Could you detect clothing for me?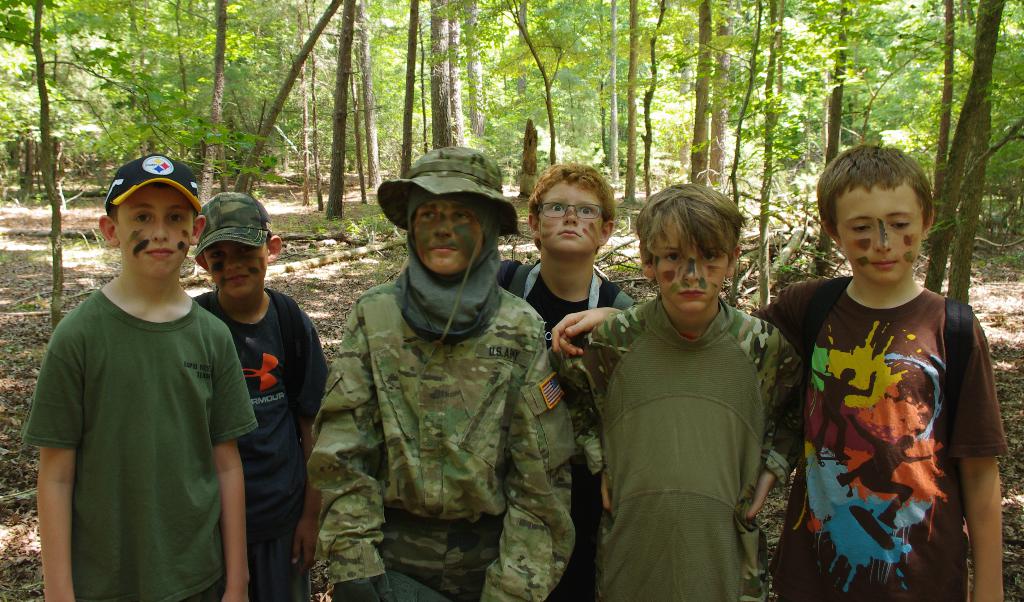
Detection result: <bbox>489, 257, 635, 601</bbox>.
